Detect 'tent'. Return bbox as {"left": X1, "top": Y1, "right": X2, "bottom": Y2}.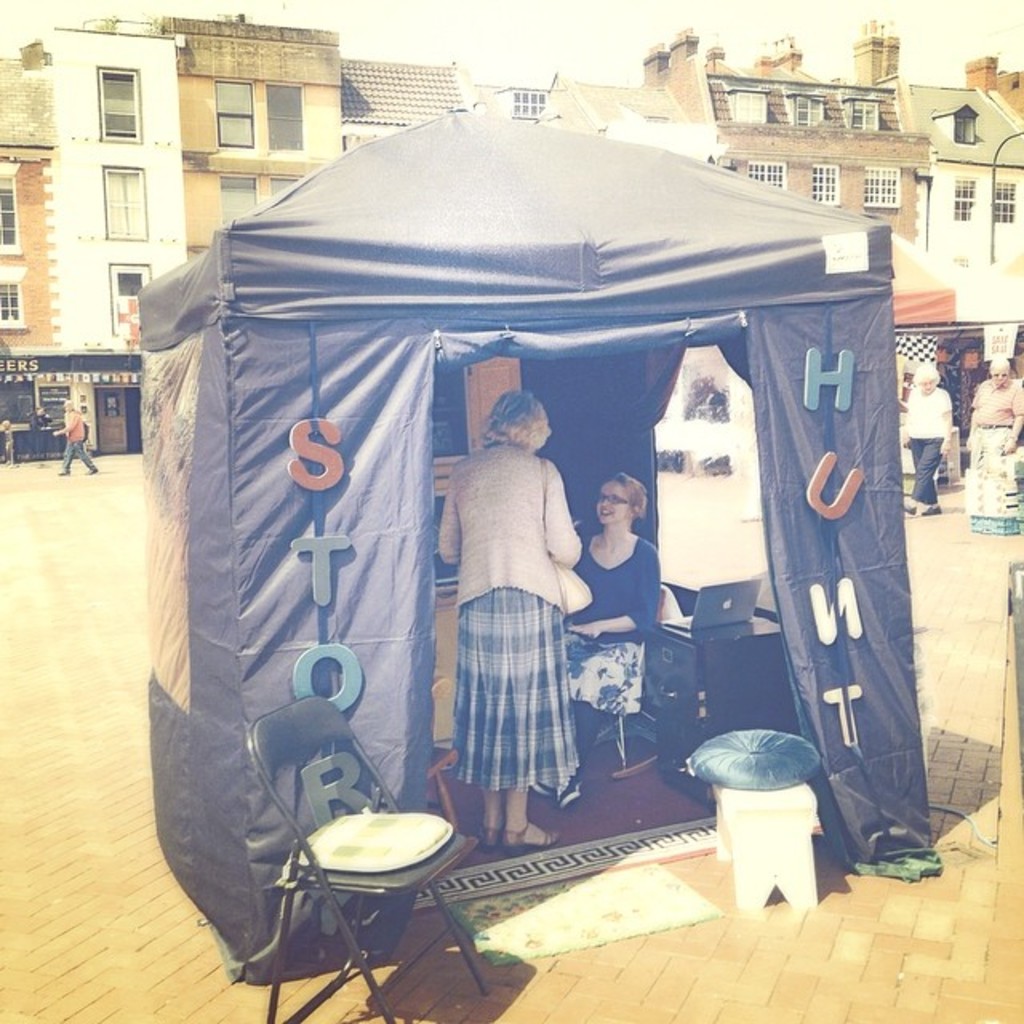
{"left": 133, "top": 106, "right": 941, "bottom": 990}.
